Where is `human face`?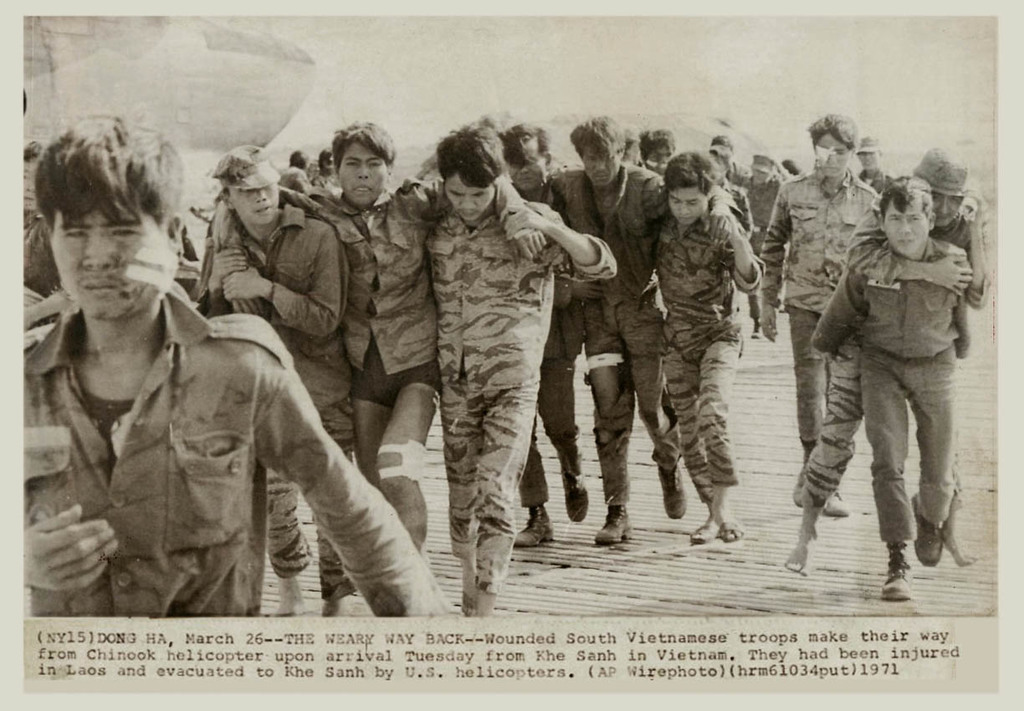
detection(668, 186, 712, 228).
